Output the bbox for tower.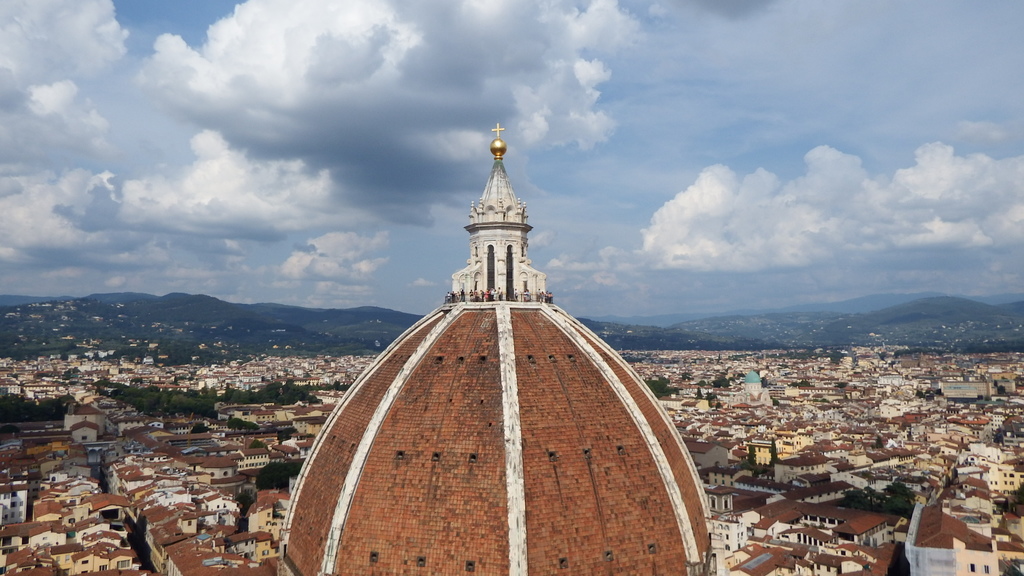
box(270, 133, 719, 562).
